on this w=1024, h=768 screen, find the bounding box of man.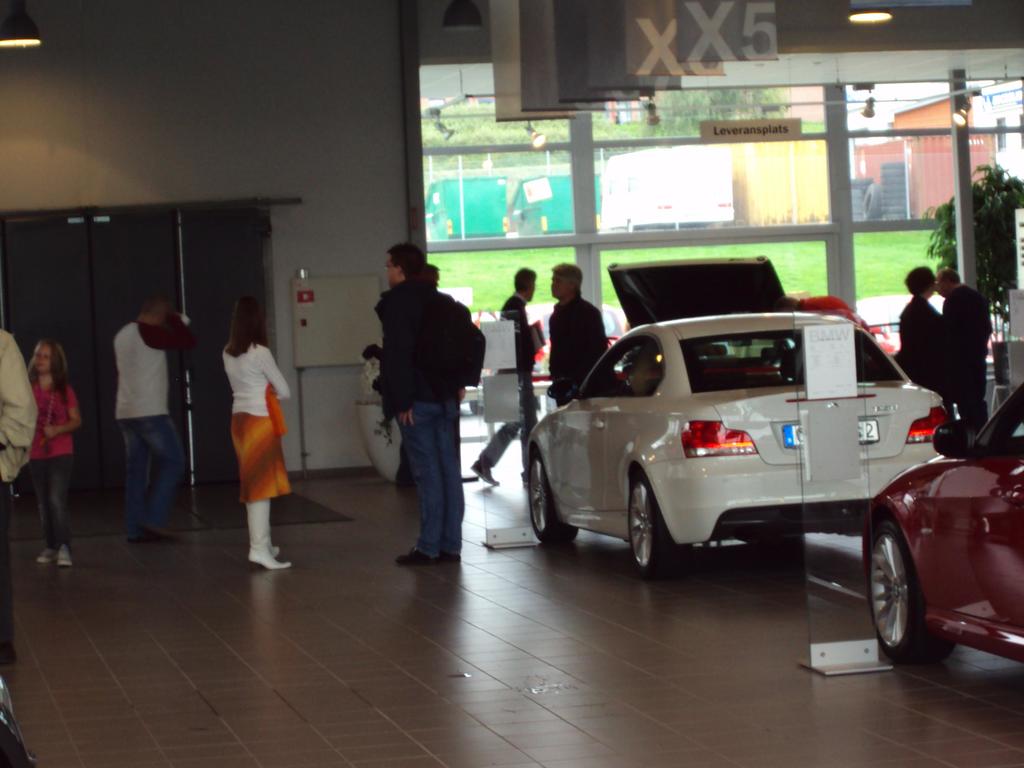
Bounding box: 556, 263, 610, 410.
